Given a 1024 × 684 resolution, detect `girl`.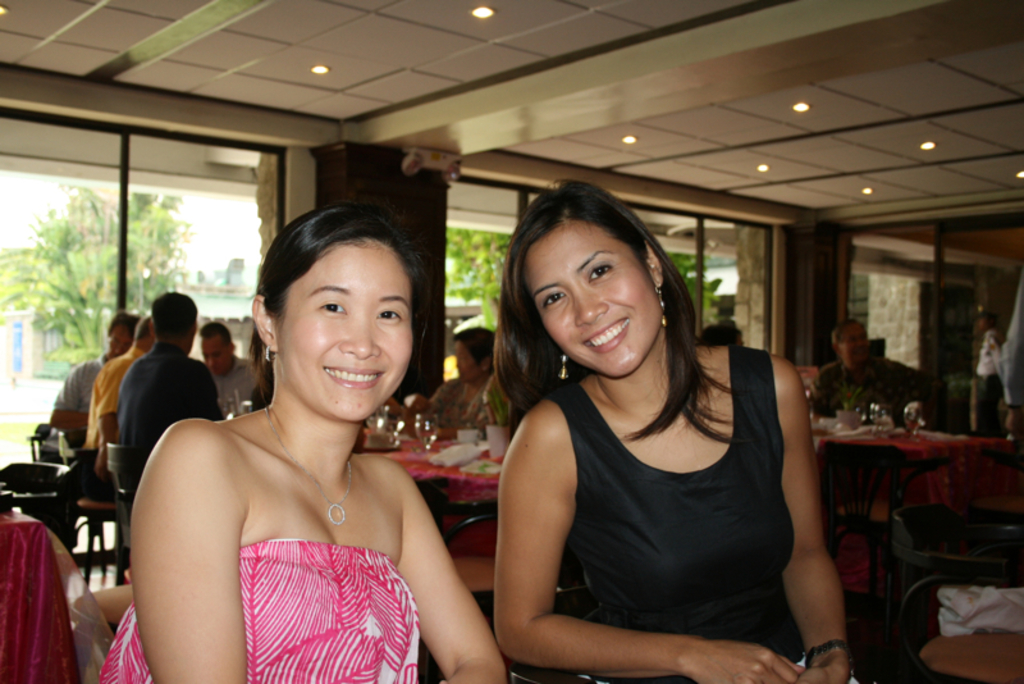
region(492, 174, 851, 683).
